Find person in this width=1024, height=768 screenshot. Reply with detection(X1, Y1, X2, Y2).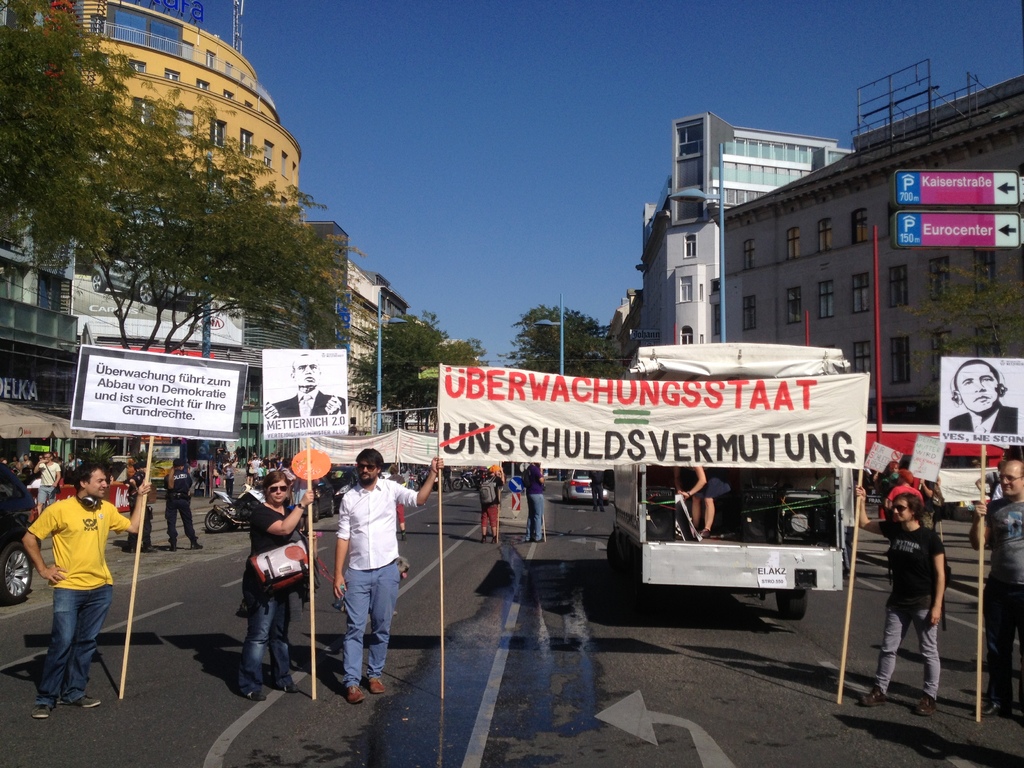
detection(973, 461, 1005, 548).
